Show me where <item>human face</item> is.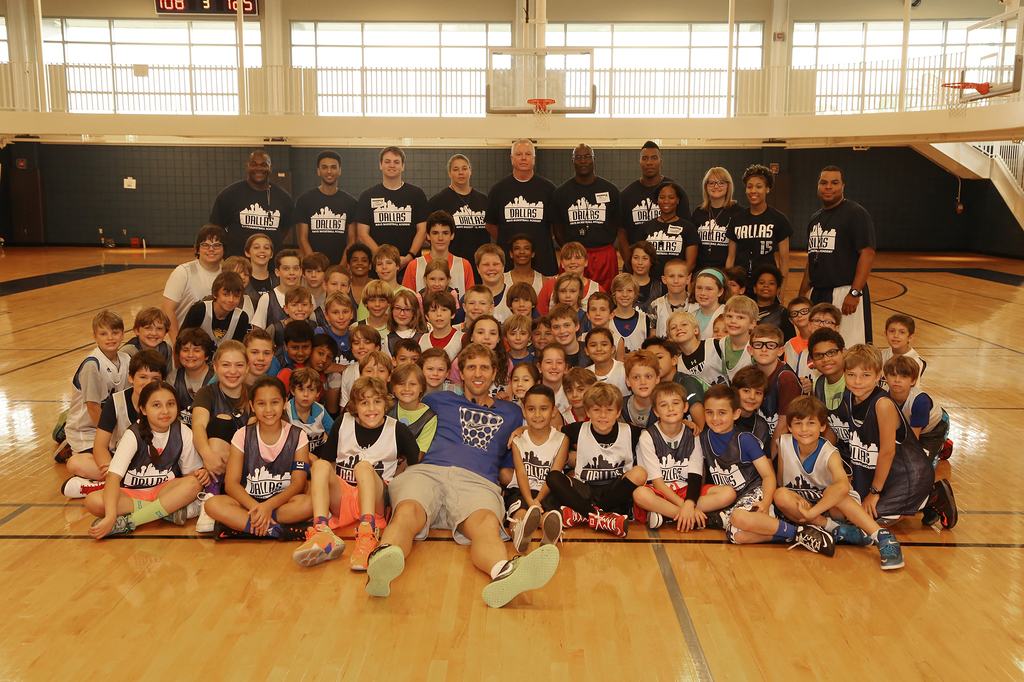
<item>human face</item> is at x1=660, y1=187, x2=676, y2=214.
